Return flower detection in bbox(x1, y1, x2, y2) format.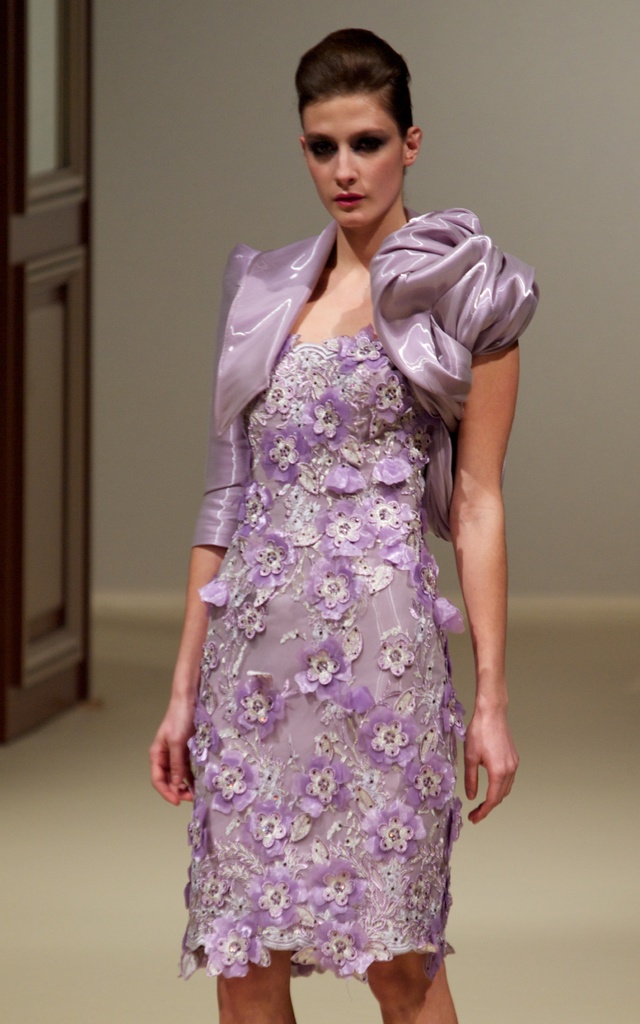
bbox(315, 570, 360, 610).
